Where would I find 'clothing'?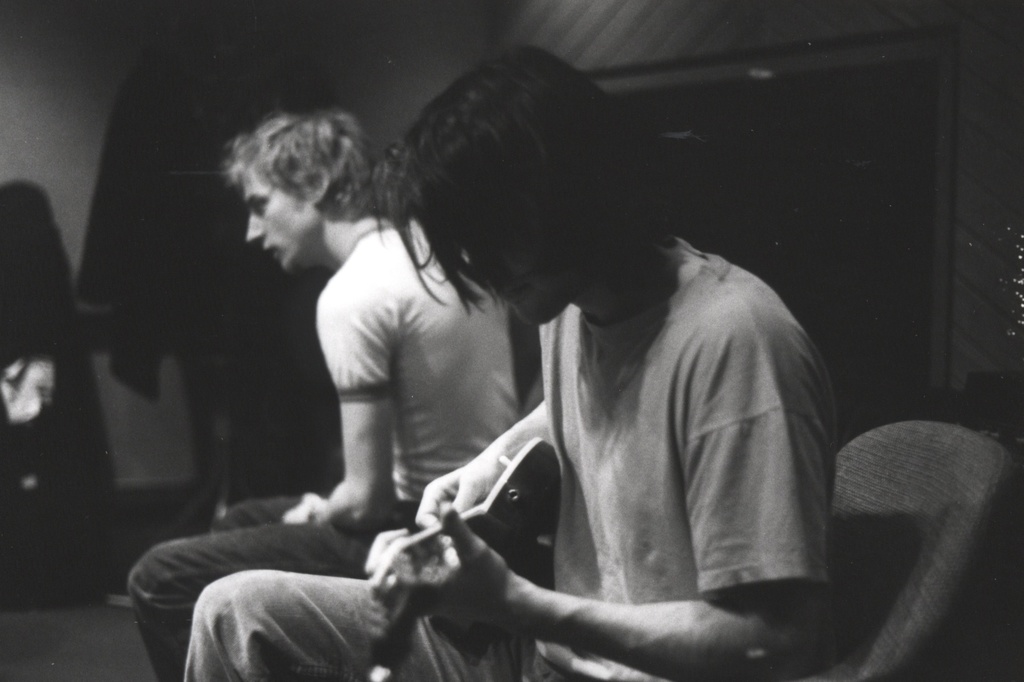
At 119/213/518/681.
